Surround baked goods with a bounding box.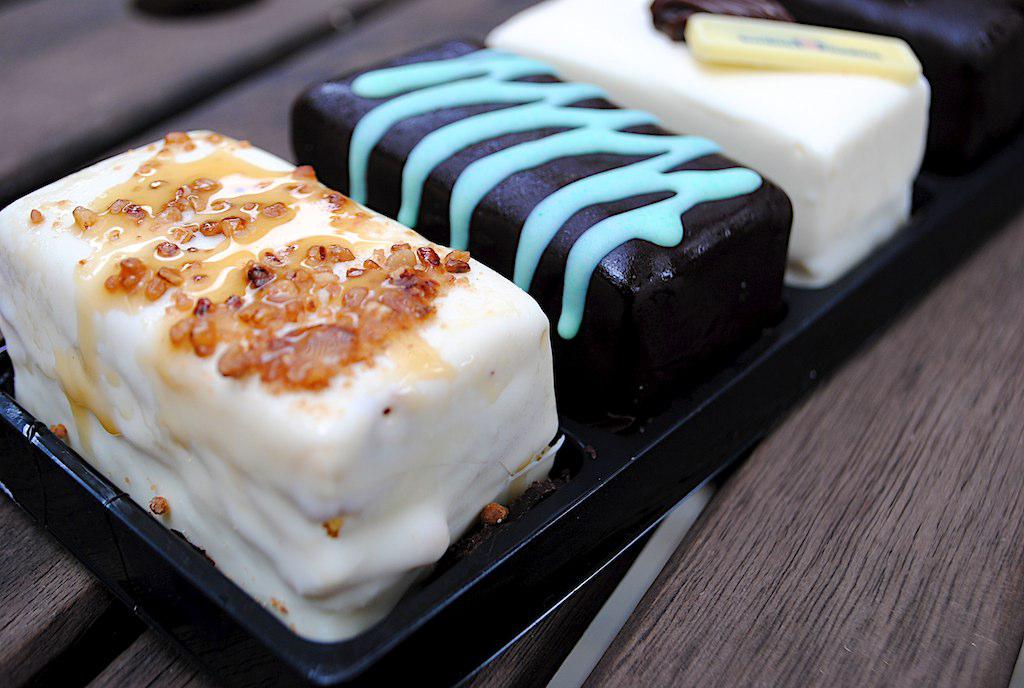
Rect(477, 0, 926, 289).
